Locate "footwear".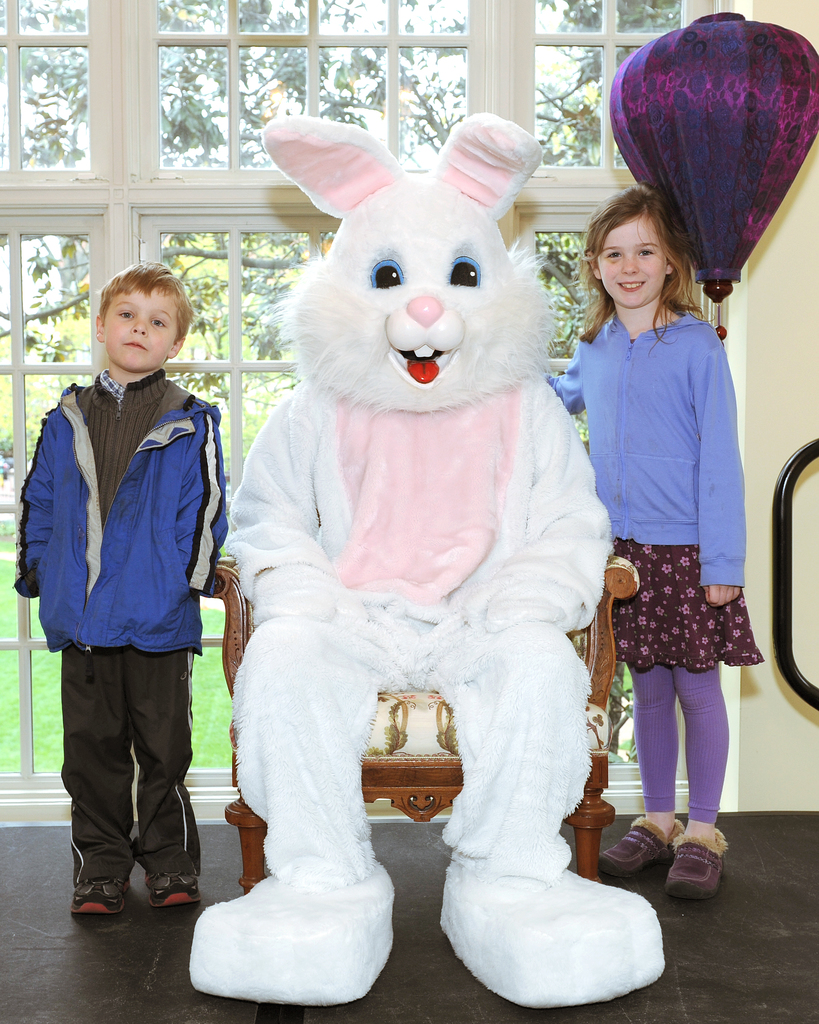
Bounding box: 665, 818, 733, 900.
